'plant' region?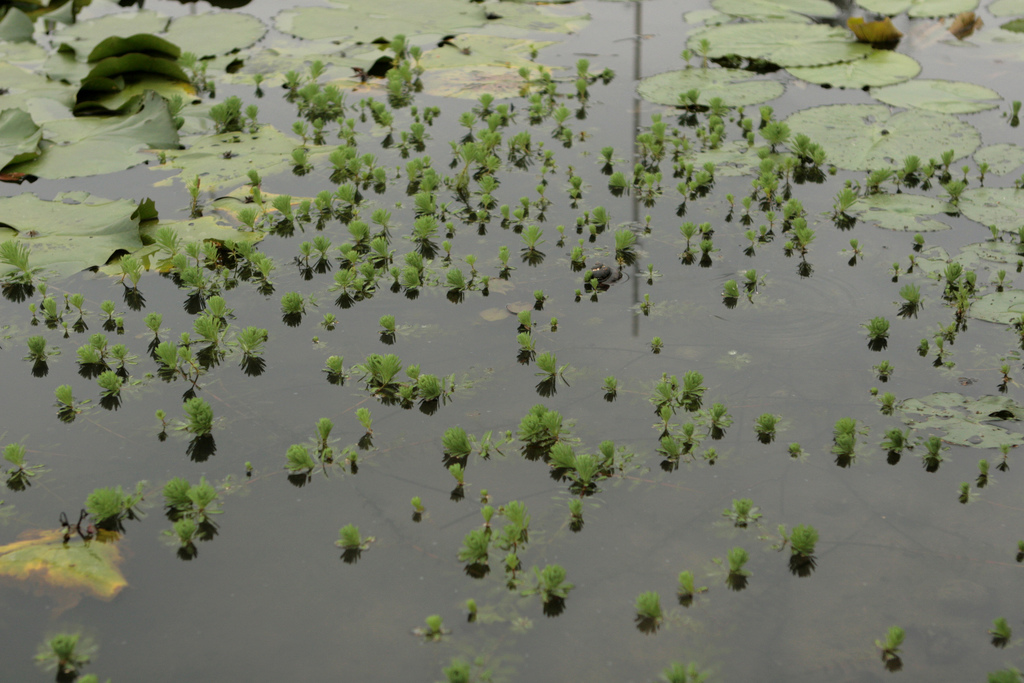
left=186, top=399, right=212, bottom=442
